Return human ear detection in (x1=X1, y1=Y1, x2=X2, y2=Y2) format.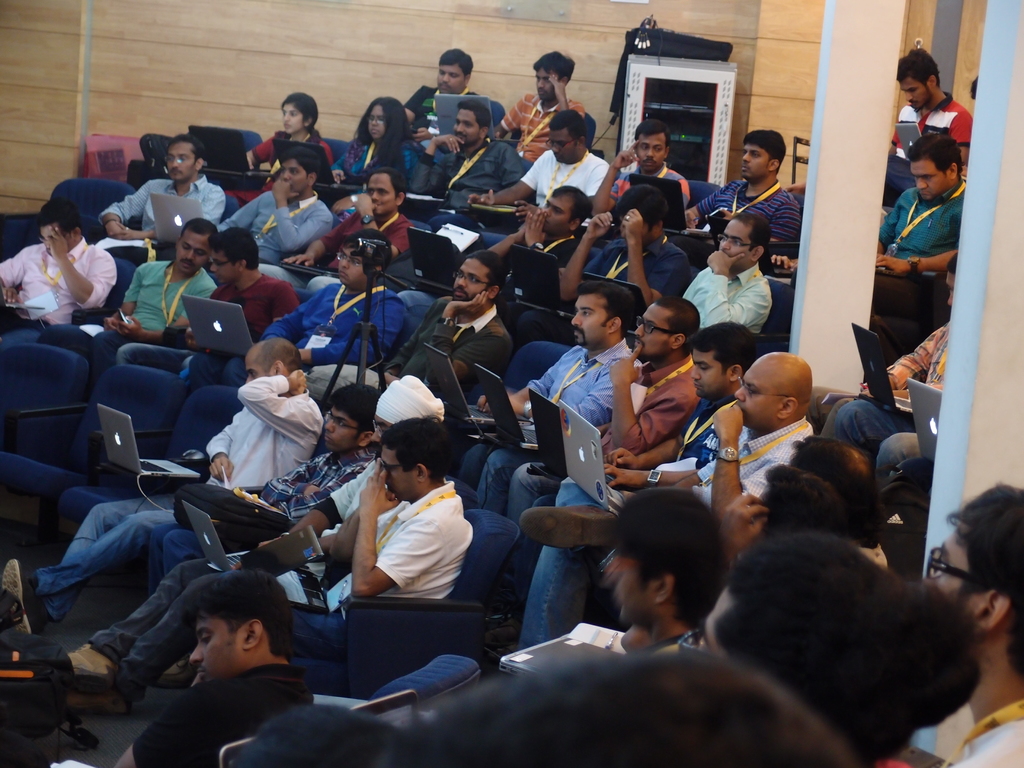
(x1=486, y1=288, x2=499, y2=300).
